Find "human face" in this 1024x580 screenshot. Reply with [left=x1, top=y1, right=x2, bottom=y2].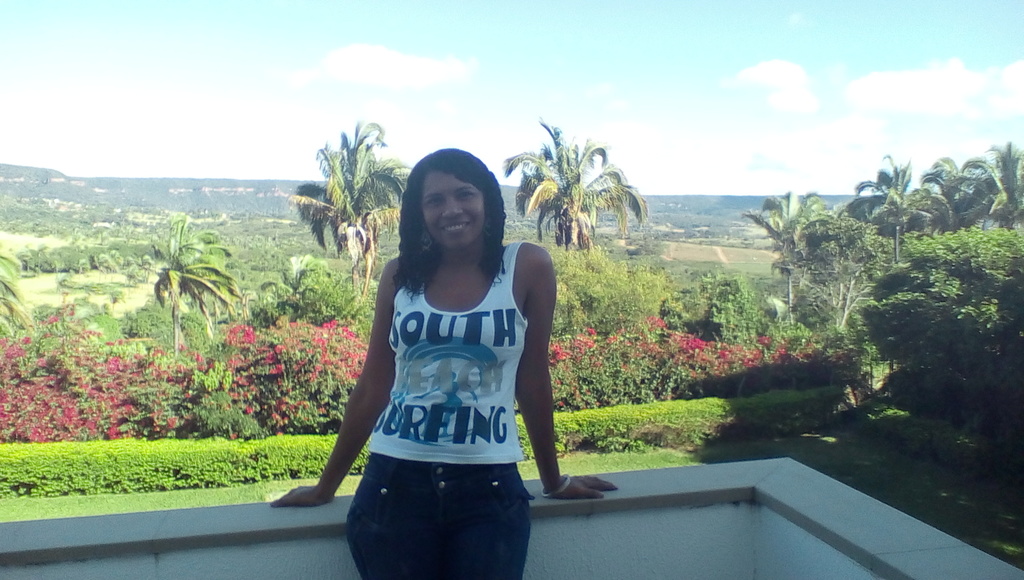
[left=420, top=166, right=480, bottom=249].
